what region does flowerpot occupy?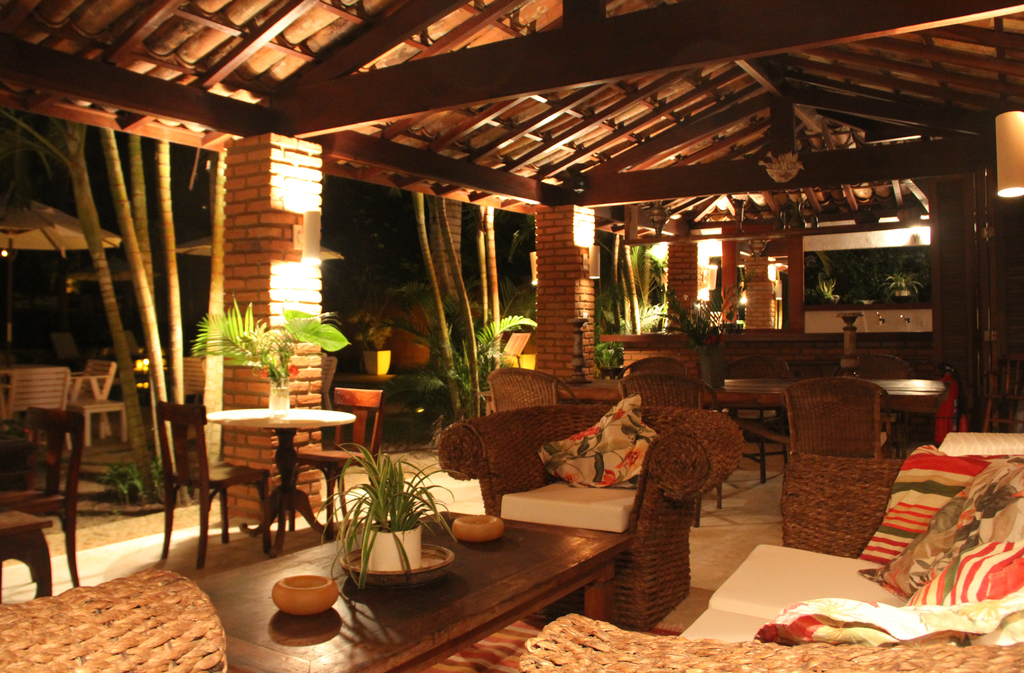
x1=698, y1=350, x2=719, y2=386.
